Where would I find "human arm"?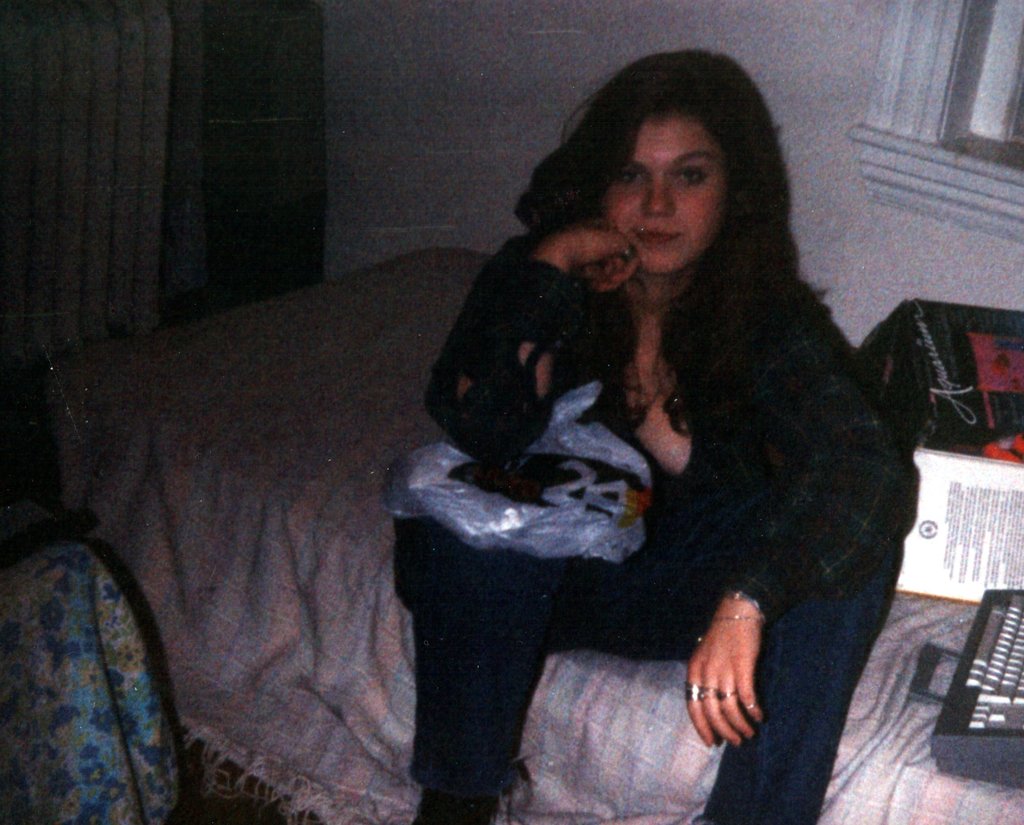
At 682 288 918 747.
